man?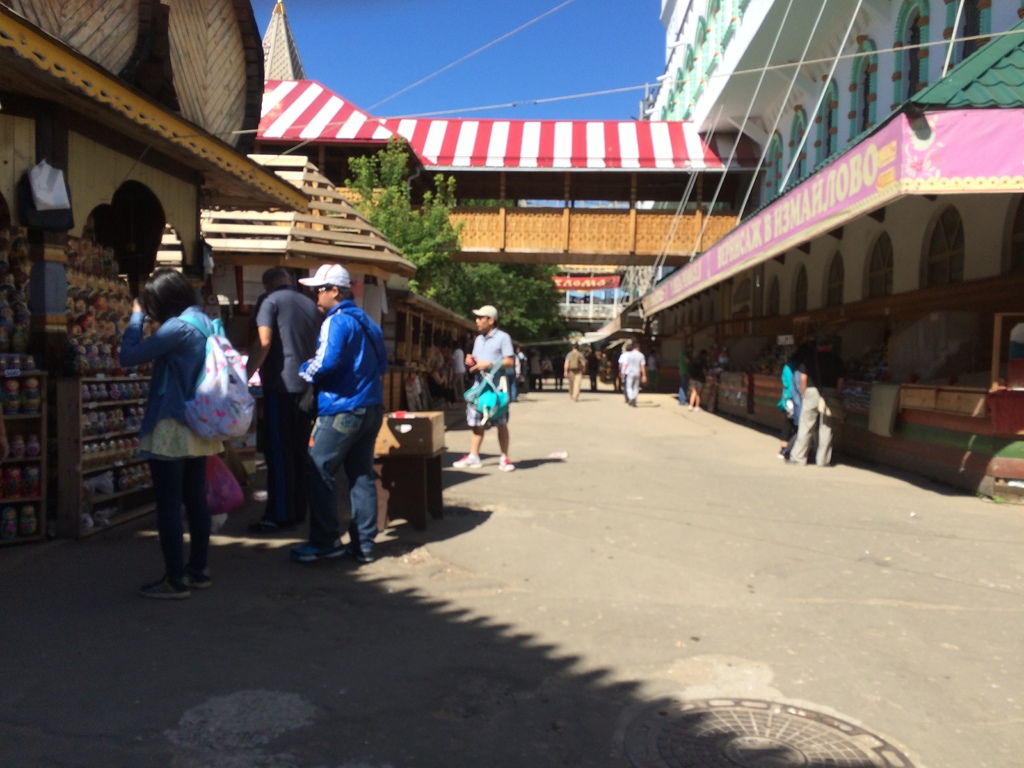
[785,333,852,468]
